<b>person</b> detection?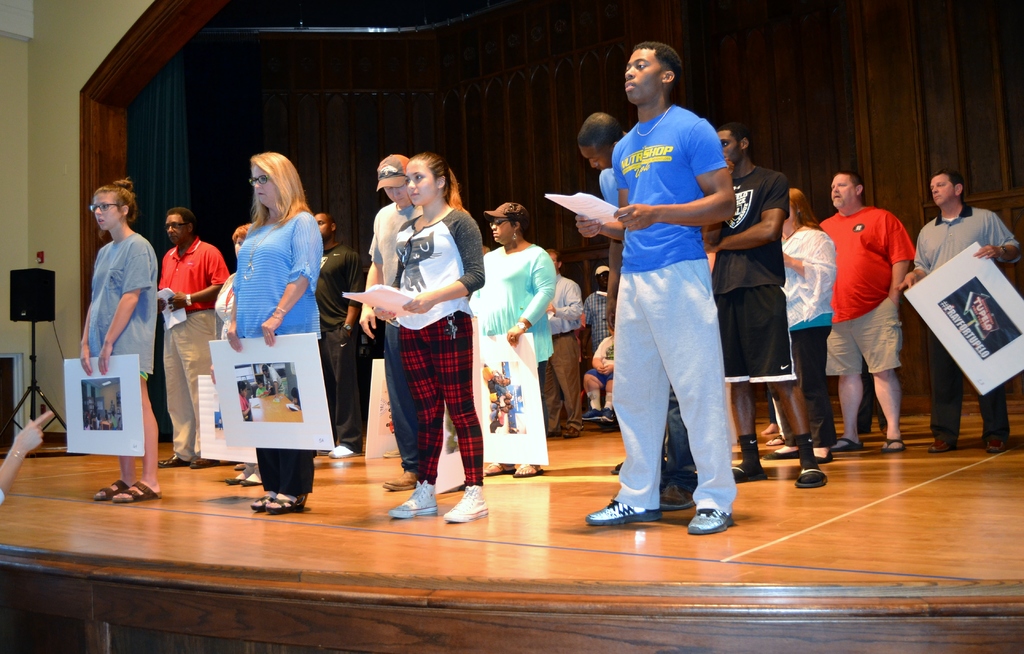
Rect(571, 36, 738, 541)
